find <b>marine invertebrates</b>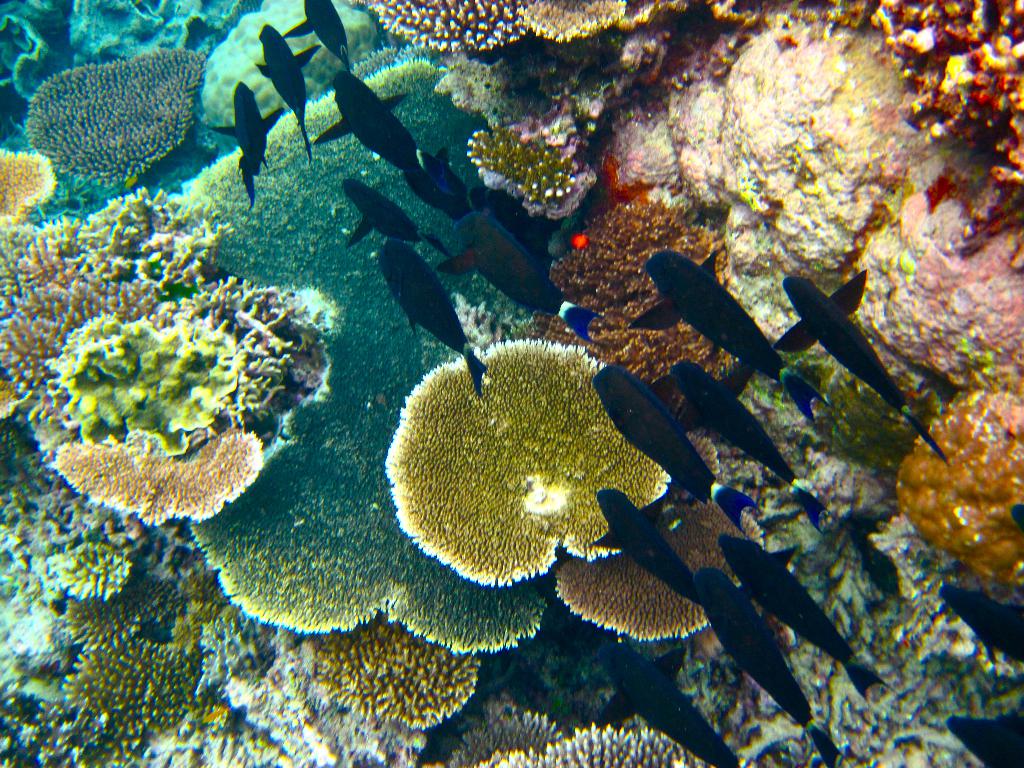
<region>898, 379, 1023, 591</region>
